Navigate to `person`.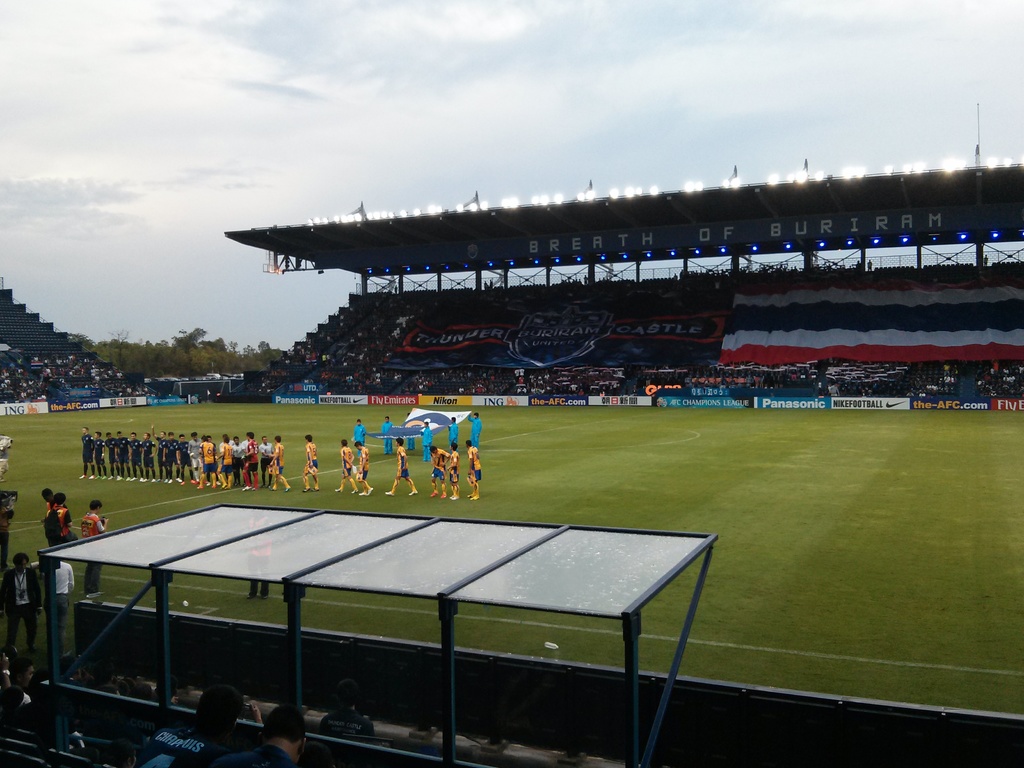
Navigation target: <bbox>915, 391, 924, 397</bbox>.
